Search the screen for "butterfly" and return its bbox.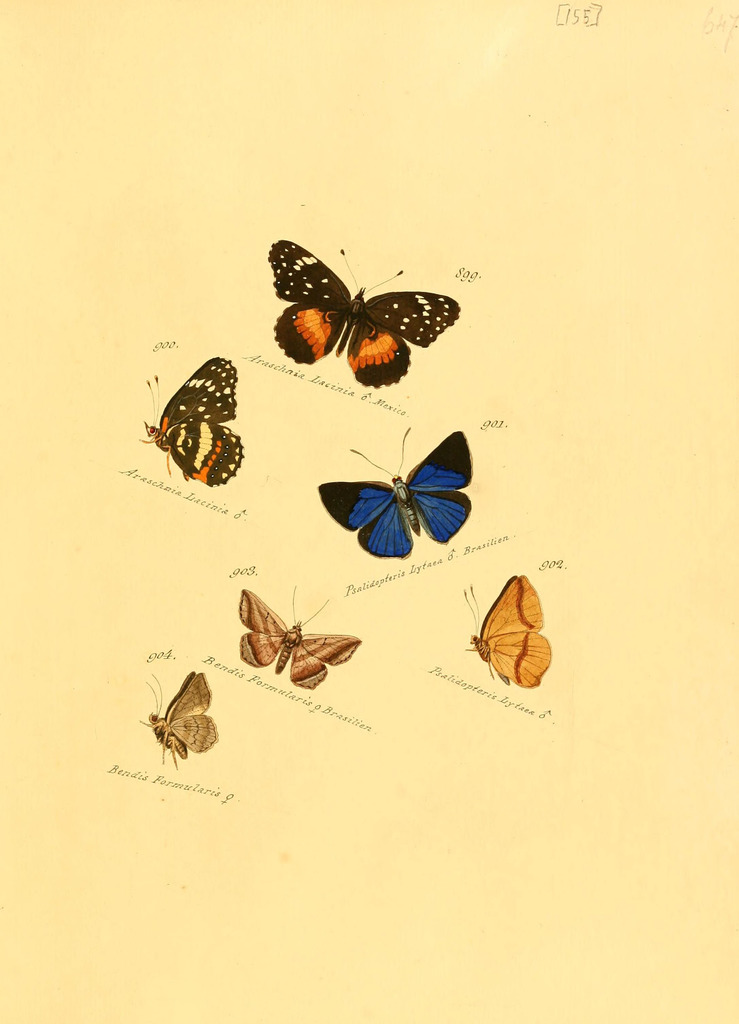
Found: (225, 582, 358, 693).
